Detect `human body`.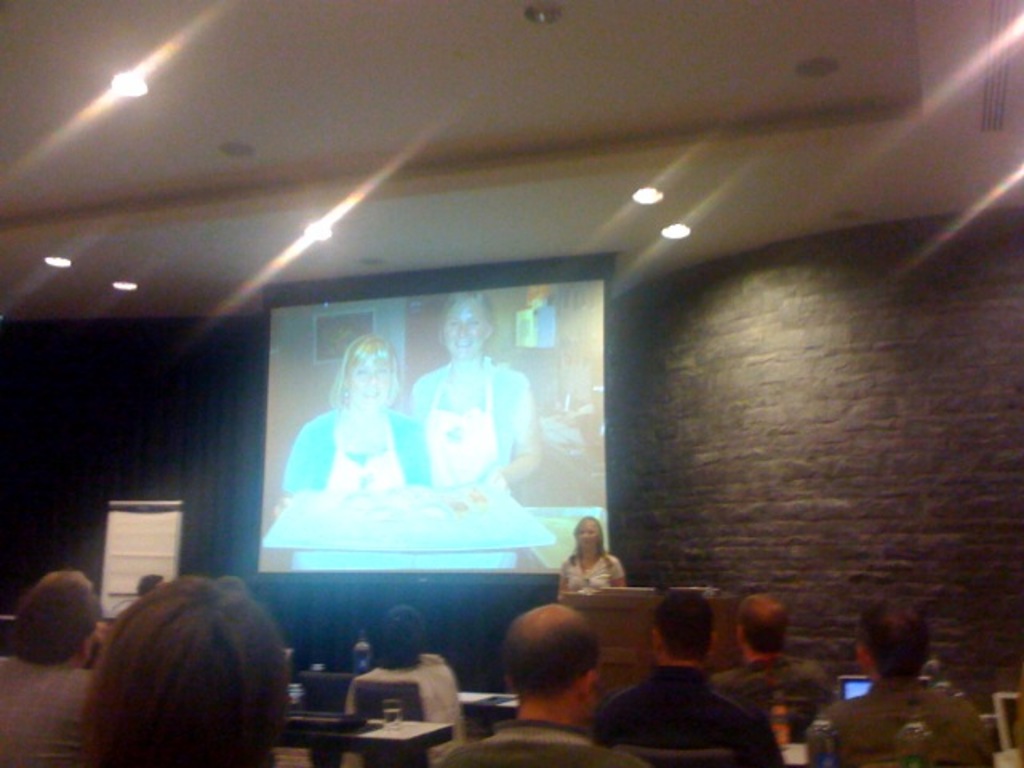
Detected at <bbox>408, 349, 538, 499</bbox>.
